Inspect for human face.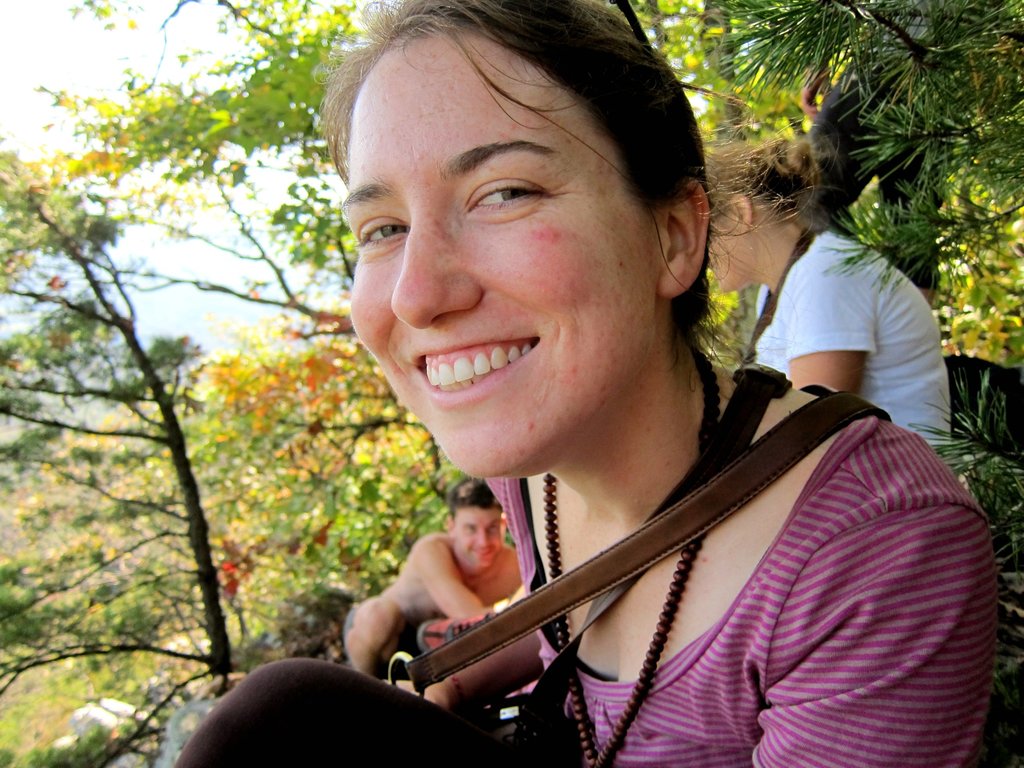
Inspection: <box>449,511,499,570</box>.
